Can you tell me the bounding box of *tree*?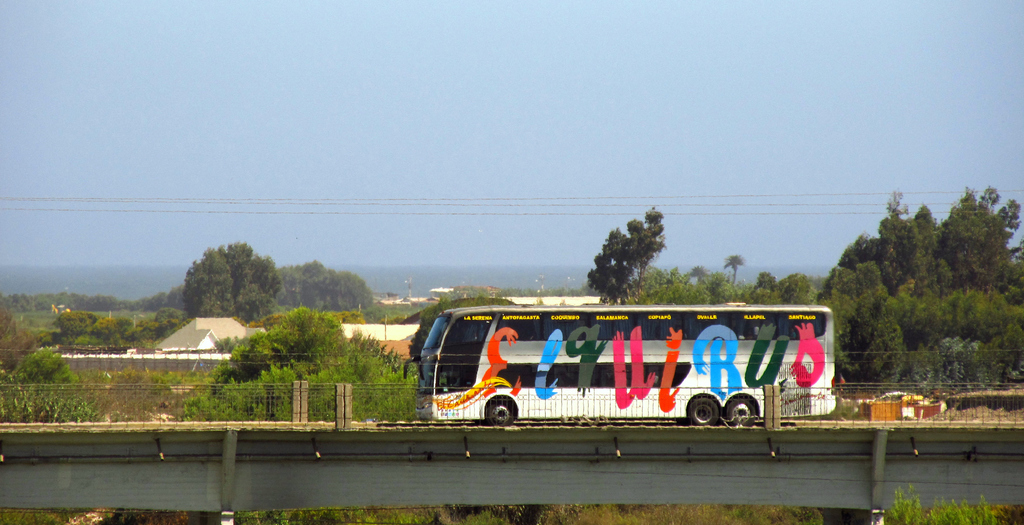
box(835, 187, 964, 356).
